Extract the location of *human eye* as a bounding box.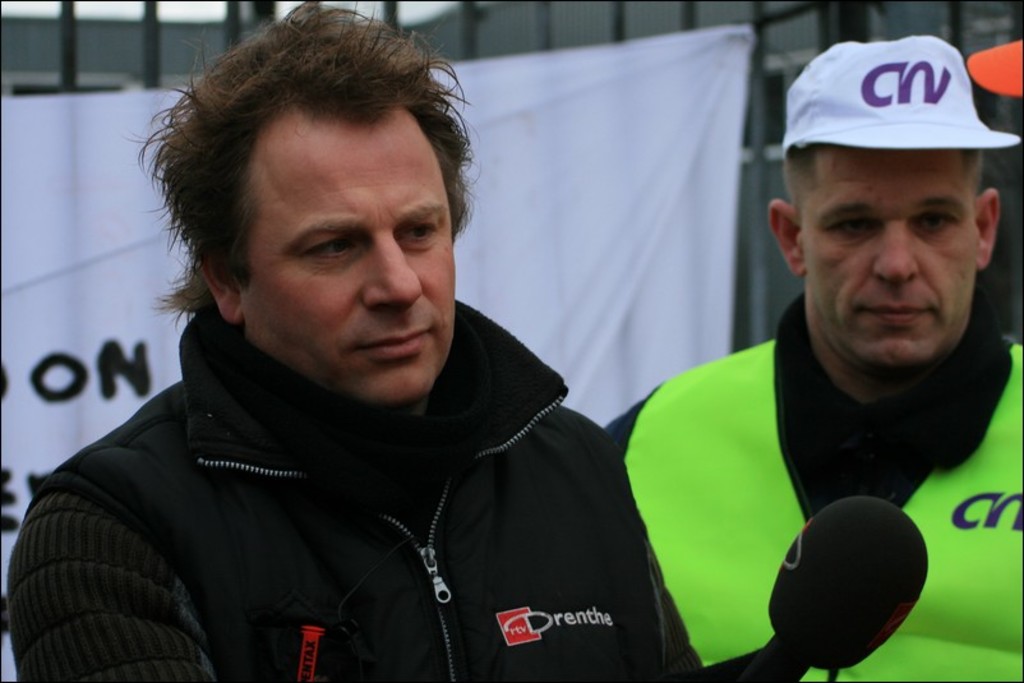
818/212/878/240.
